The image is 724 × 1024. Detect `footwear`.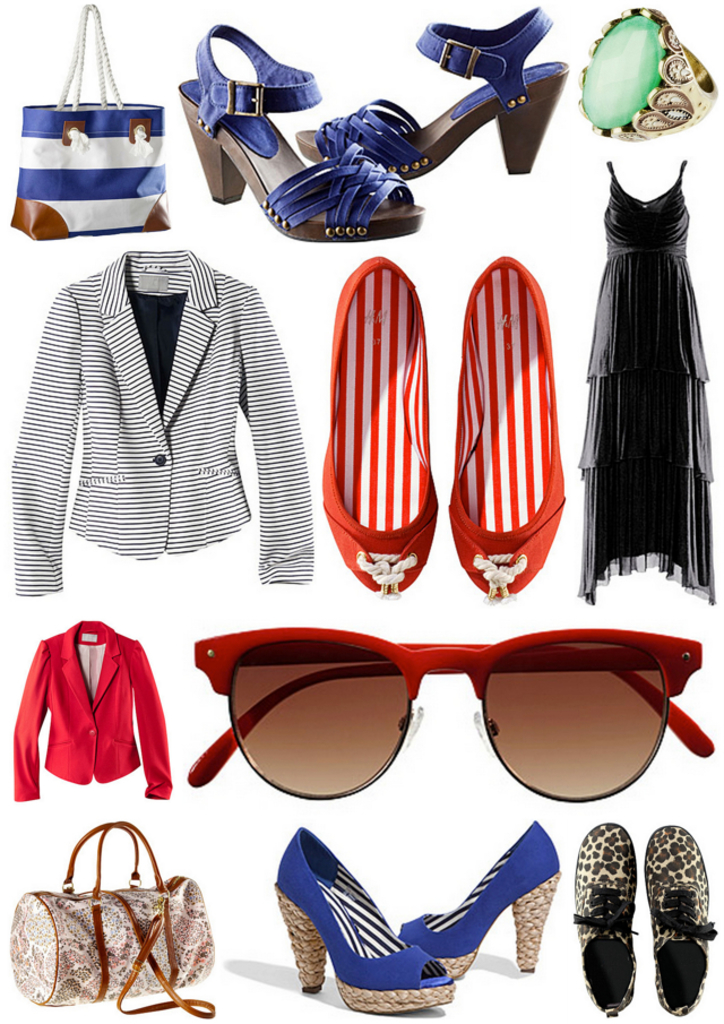
Detection: [x1=579, y1=818, x2=666, y2=1013].
